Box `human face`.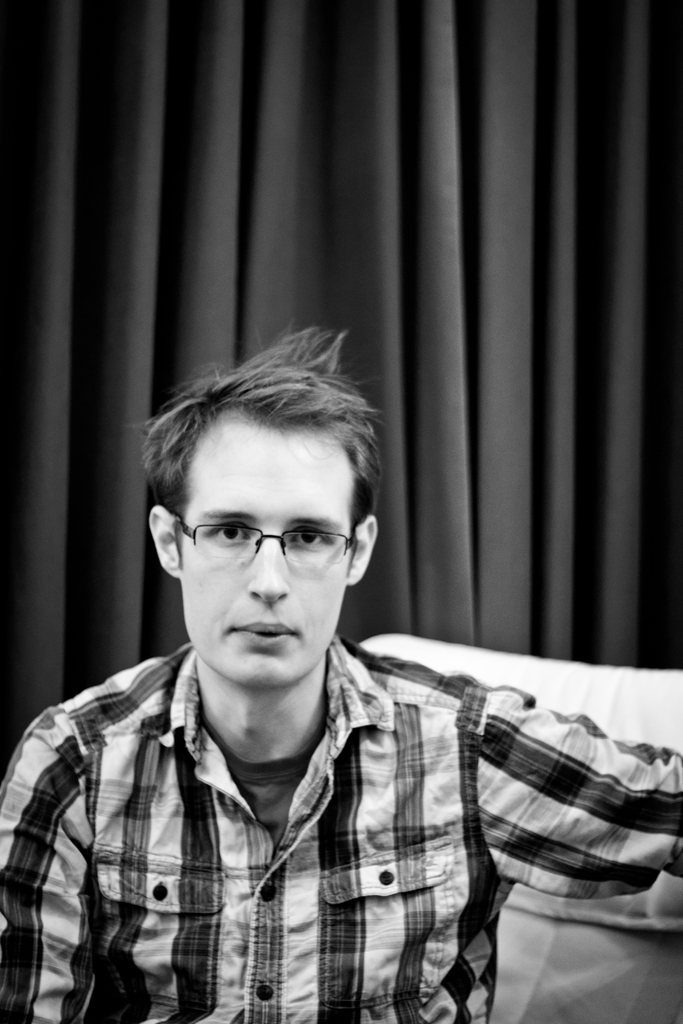
{"x1": 186, "y1": 420, "x2": 377, "y2": 679}.
